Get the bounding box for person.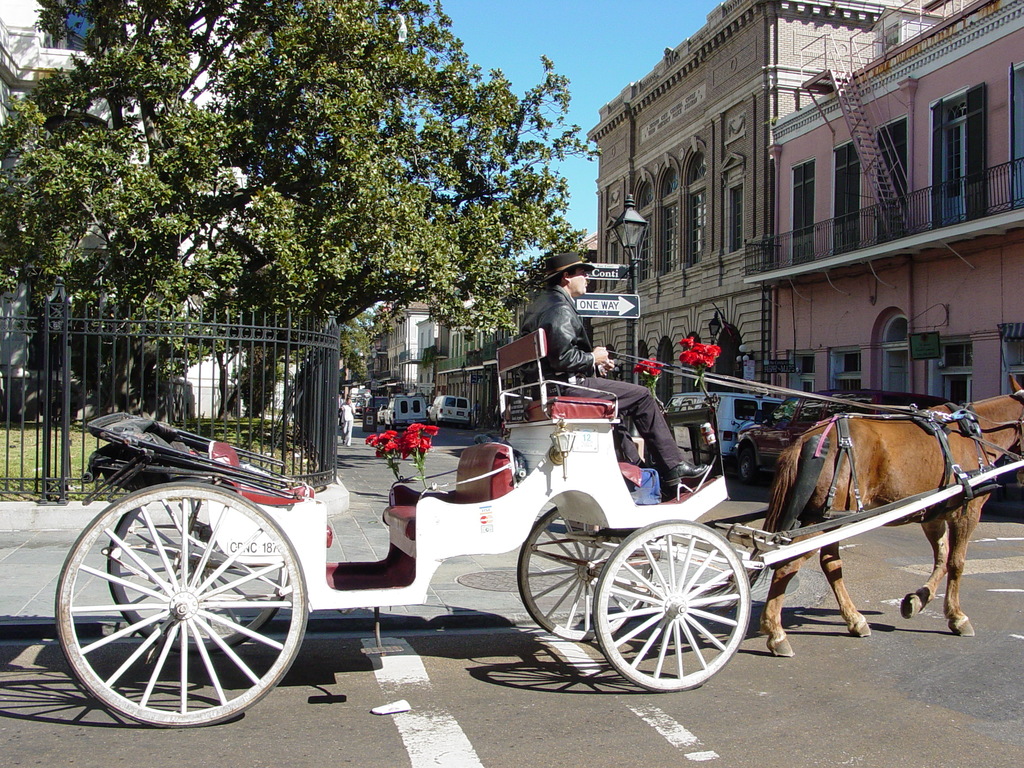
box=[517, 243, 721, 496].
